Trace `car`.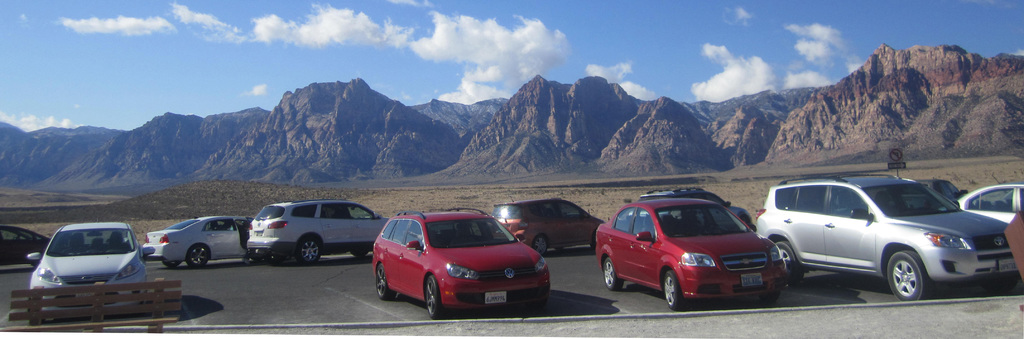
Traced to (595,192,789,302).
